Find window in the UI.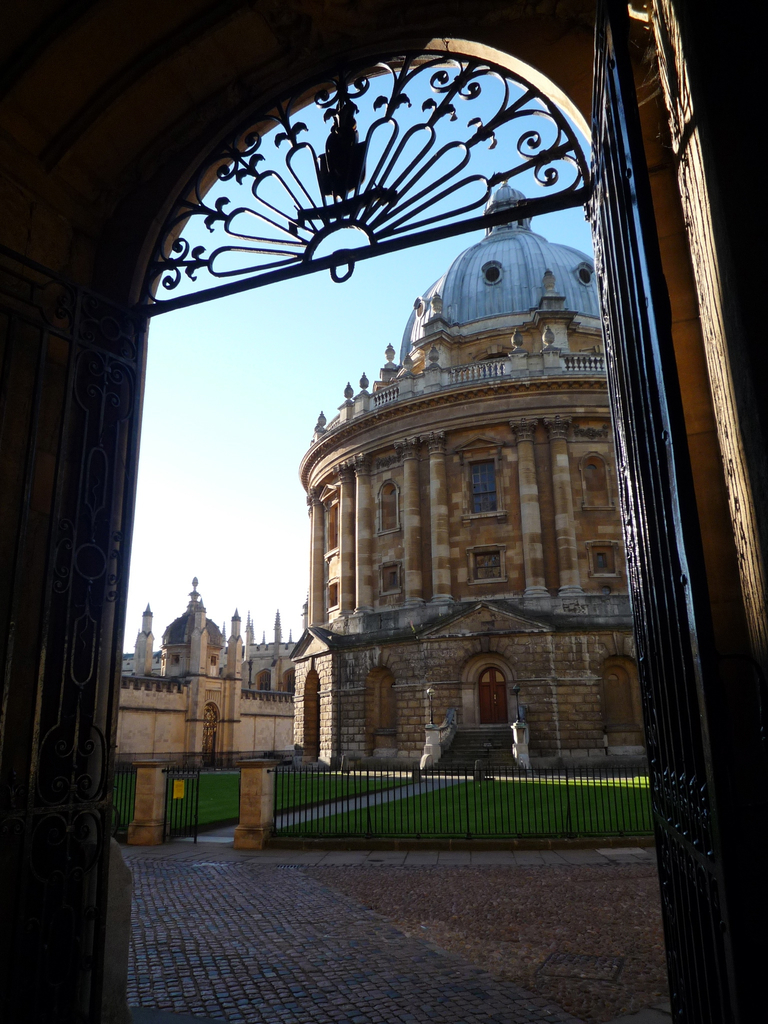
UI element at Rect(136, 34, 608, 333).
